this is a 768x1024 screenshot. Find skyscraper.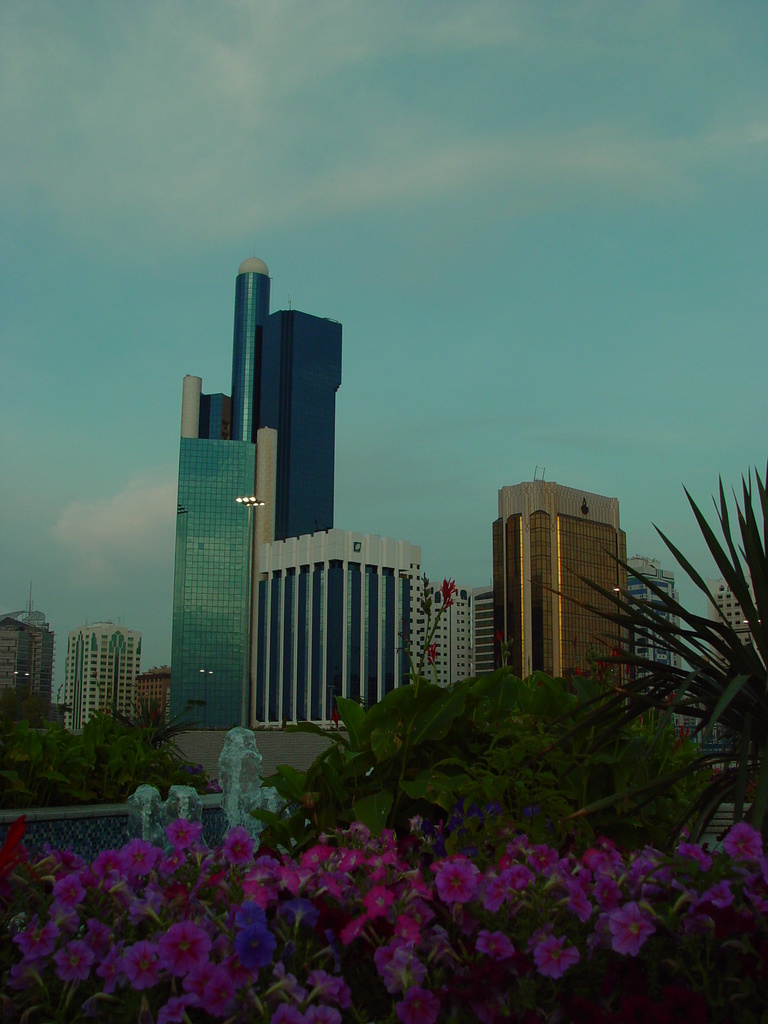
Bounding box: pyautogui.locateOnScreen(492, 472, 628, 689).
